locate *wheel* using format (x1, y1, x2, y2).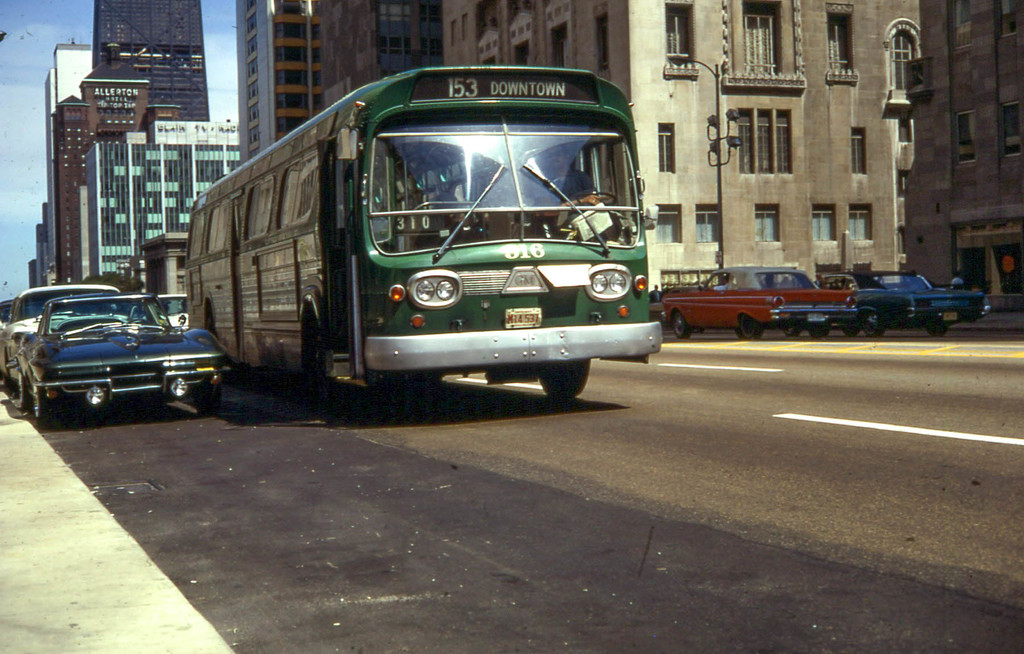
(307, 317, 334, 408).
